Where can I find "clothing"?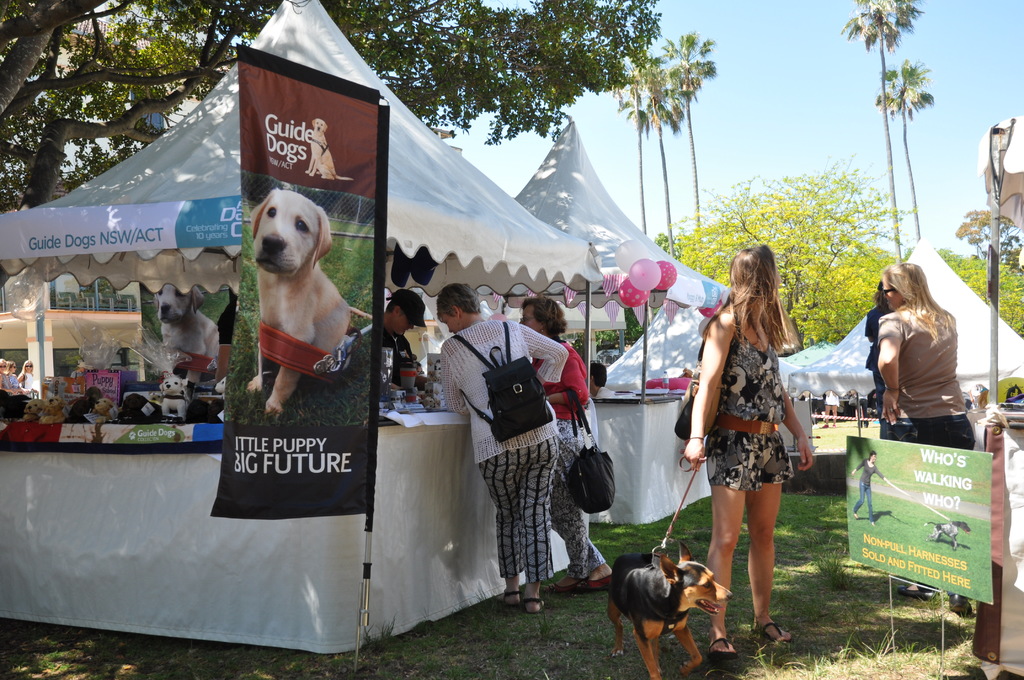
You can find it at (left=1, top=373, right=8, bottom=394).
